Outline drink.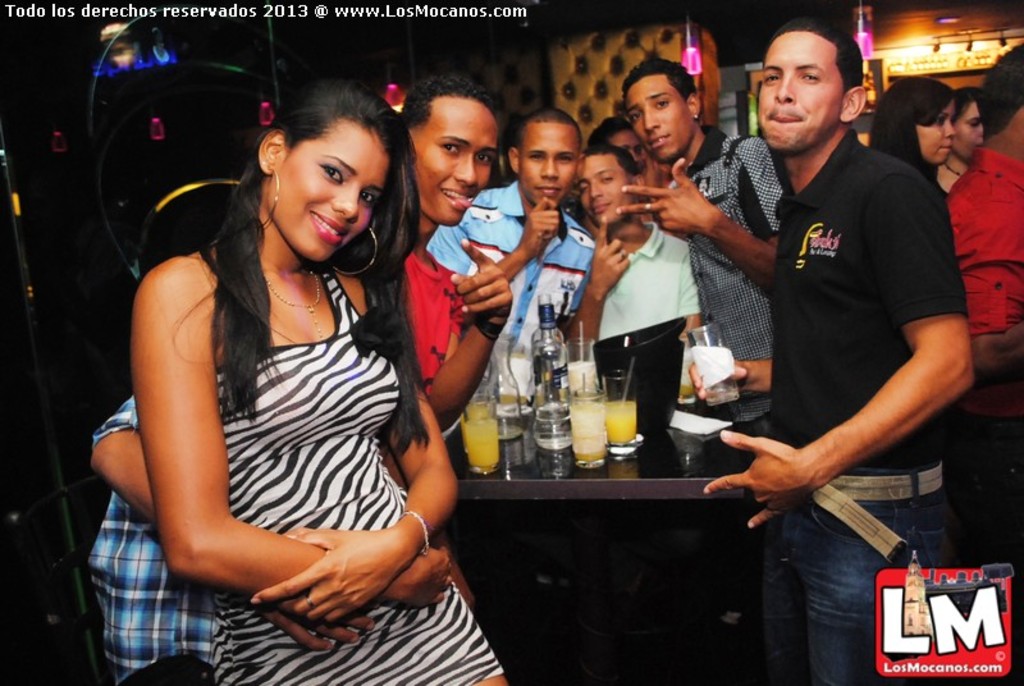
Outline: box(607, 398, 639, 444).
